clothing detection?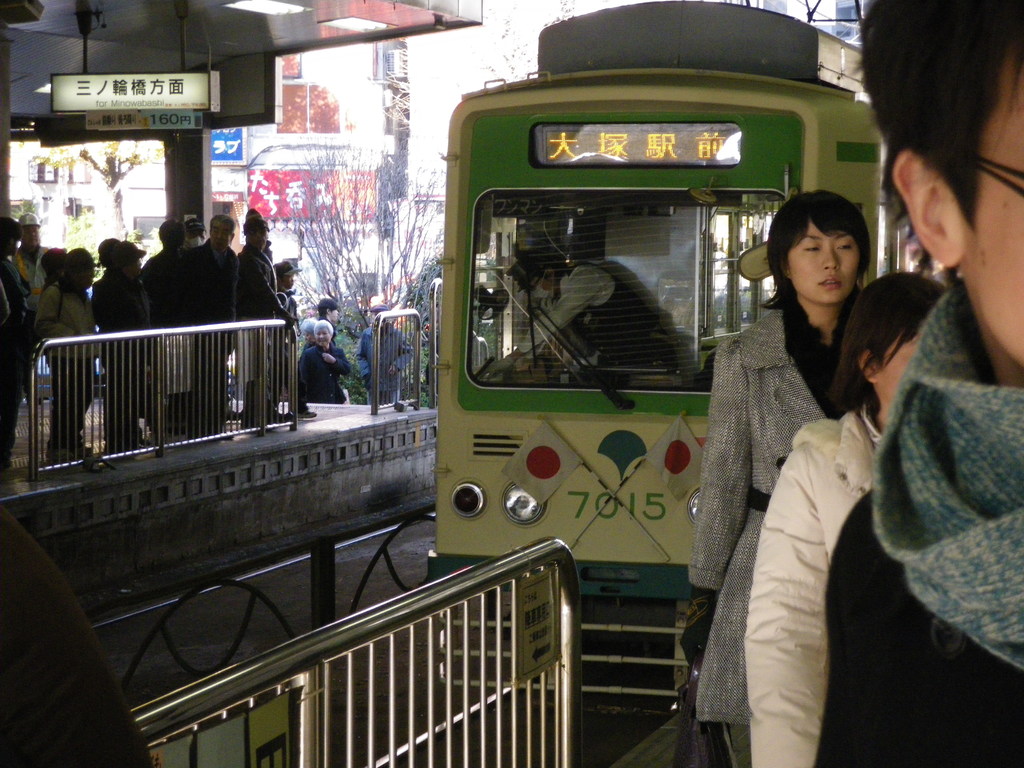
{"x1": 849, "y1": 285, "x2": 1023, "y2": 767}
